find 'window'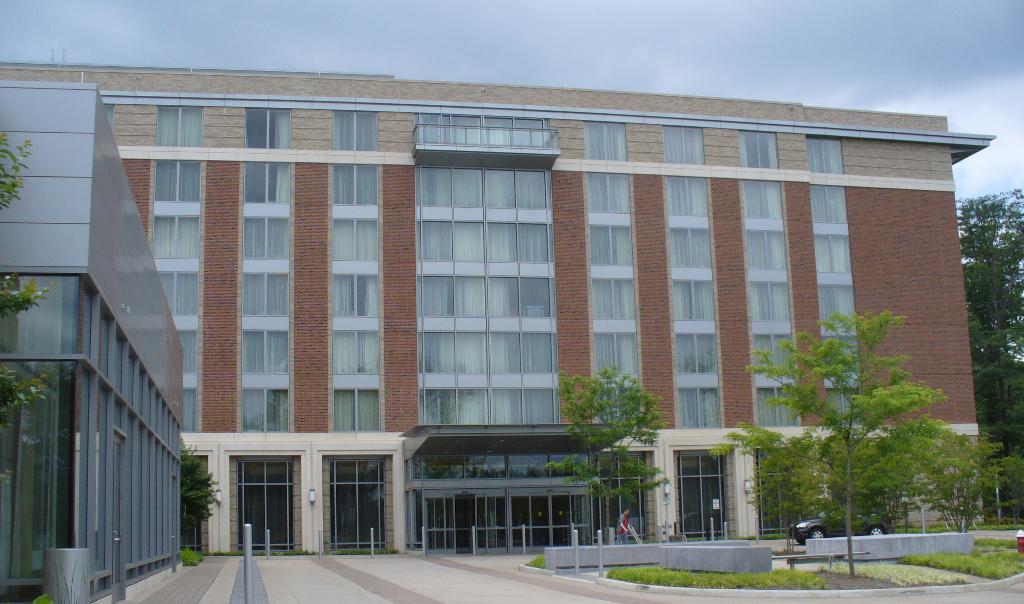
left=735, top=128, right=782, bottom=173
